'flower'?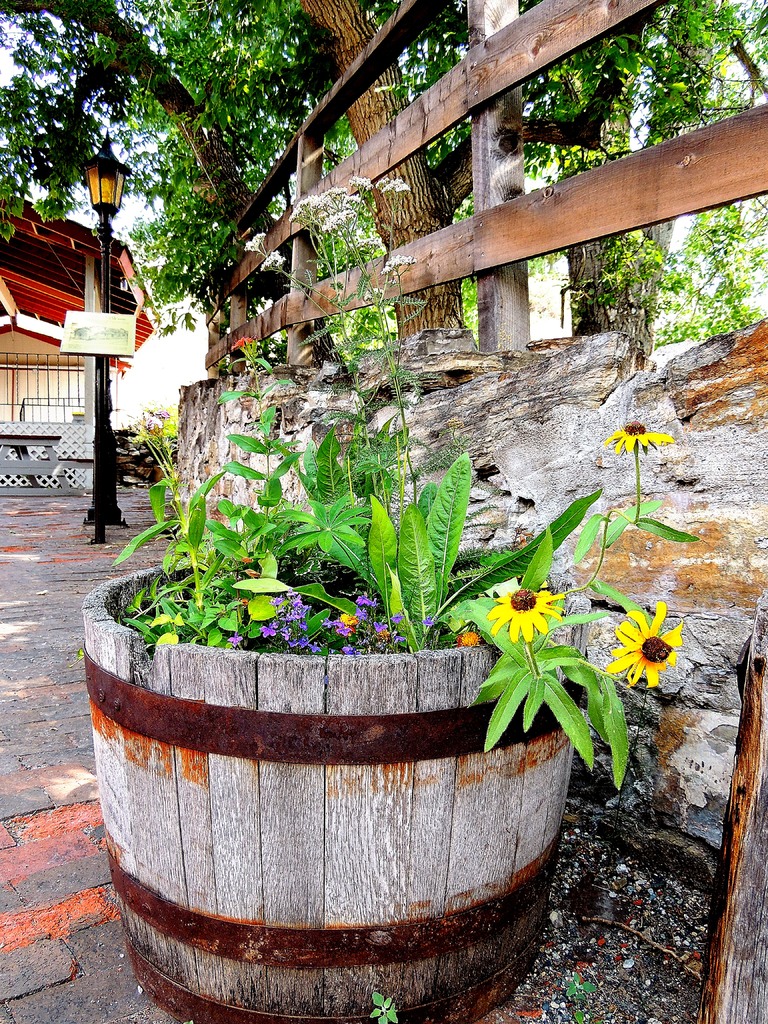
left=321, top=619, right=333, bottom=627
